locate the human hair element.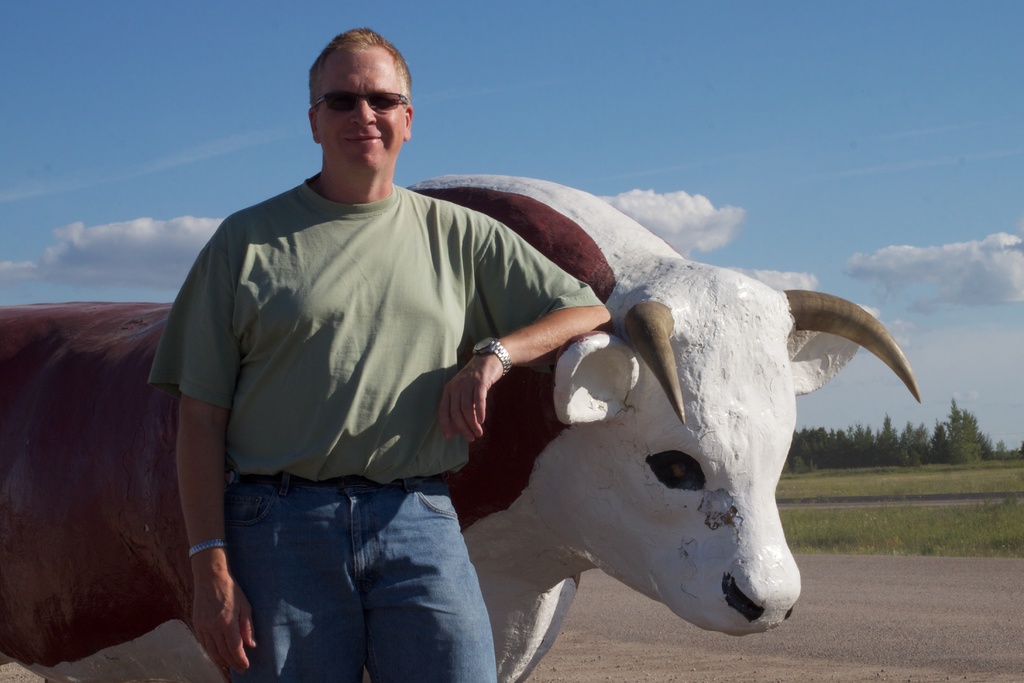
Element bbox: <box>303,20,411,95</box>.
